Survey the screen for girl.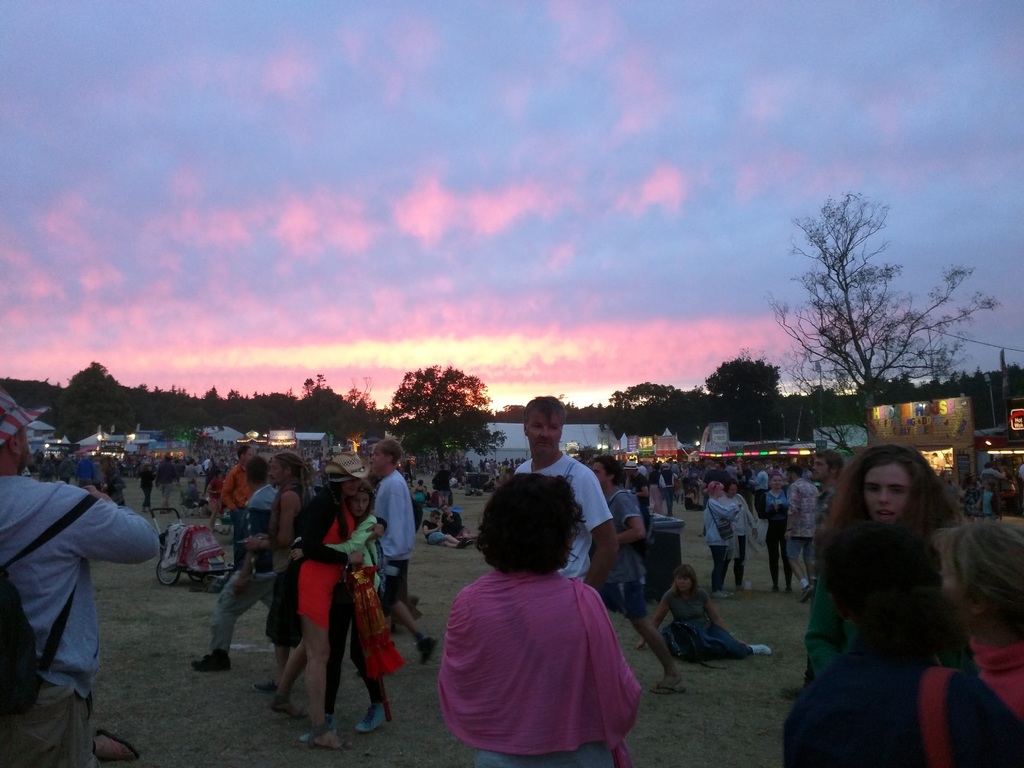
Survey found: box(292, 447, 387, 746).
